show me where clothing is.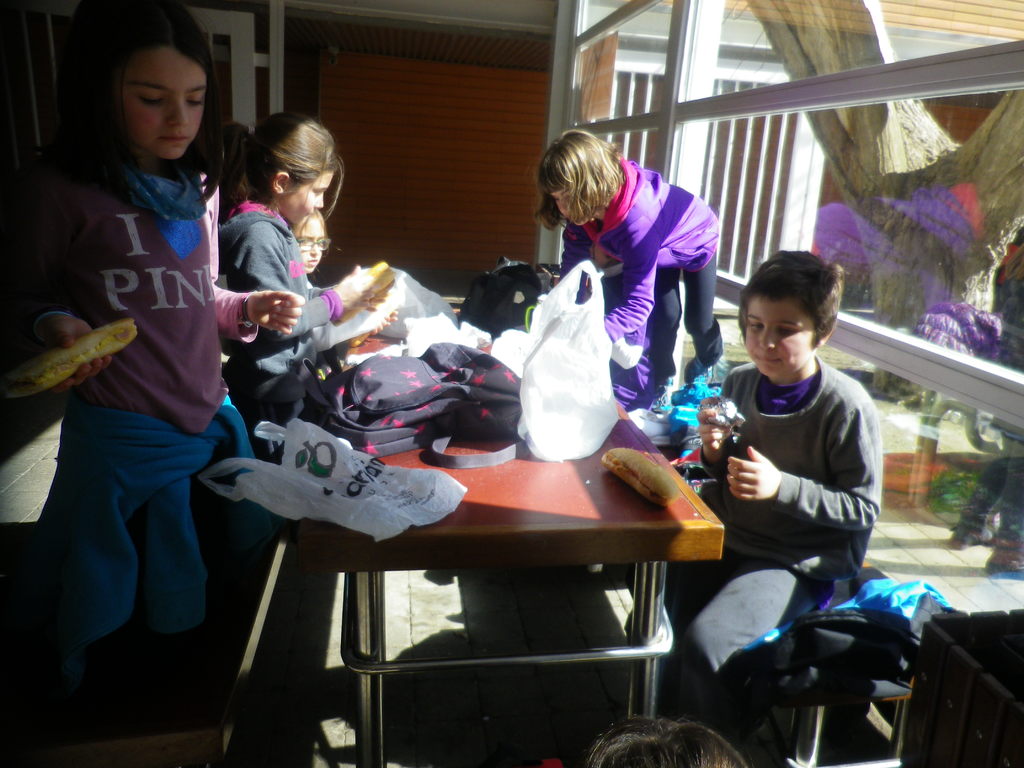
clothing is at bbox=(668, 357, 884, 717).
